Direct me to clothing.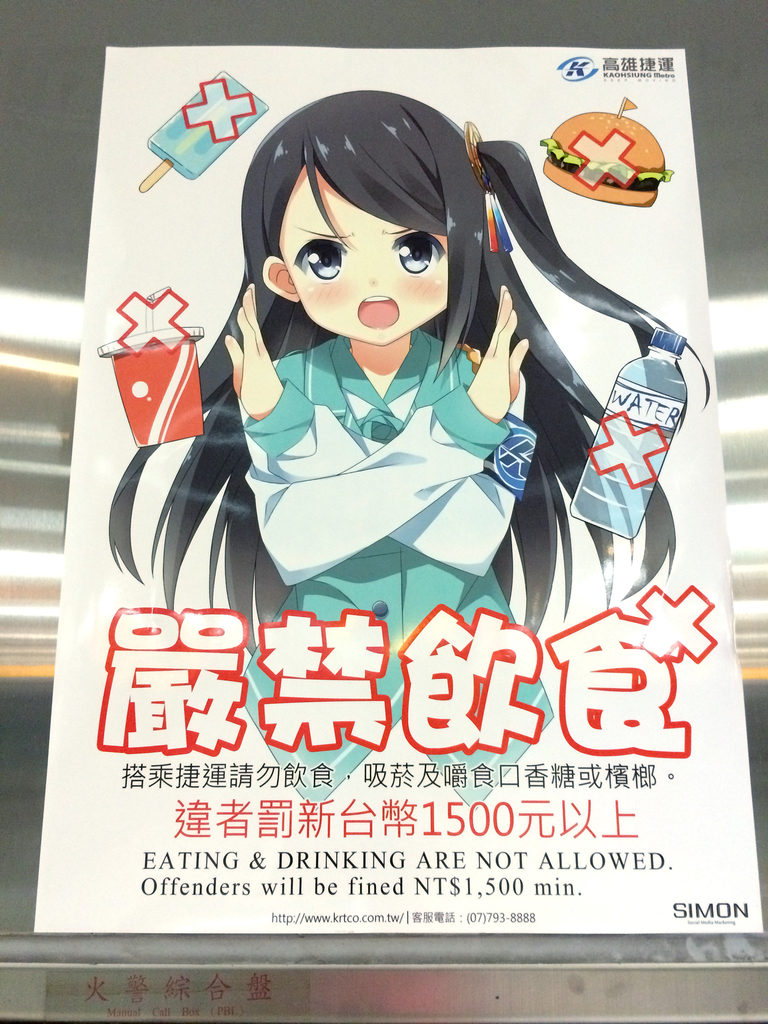
Direction: x1=221, y1=336, x2=559, y2=810.
